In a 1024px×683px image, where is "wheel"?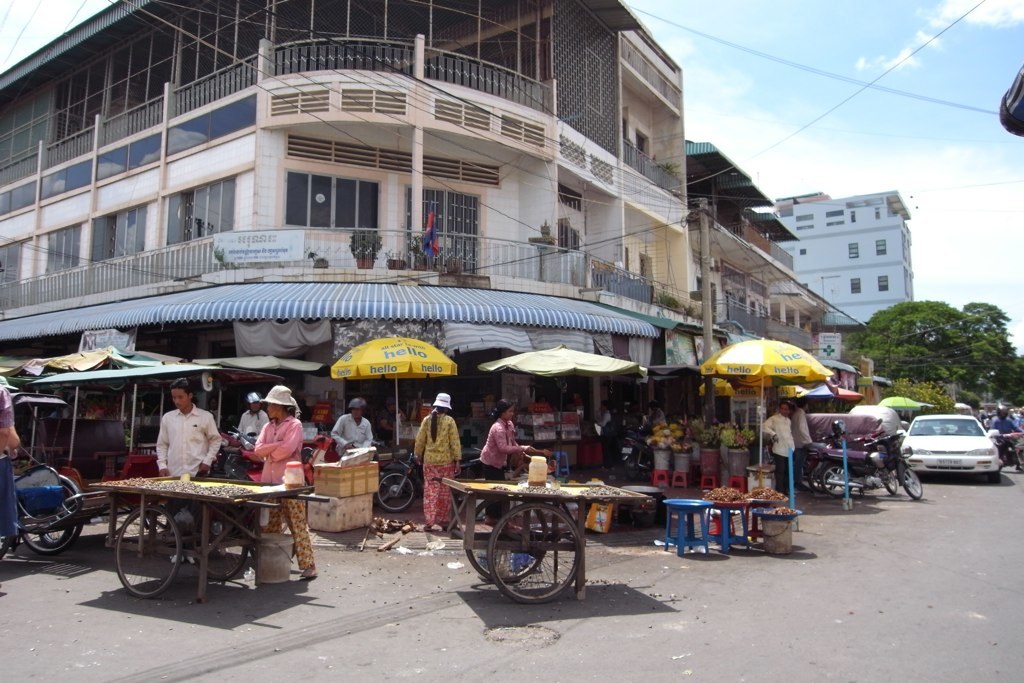
897, 466, 928, 500.
